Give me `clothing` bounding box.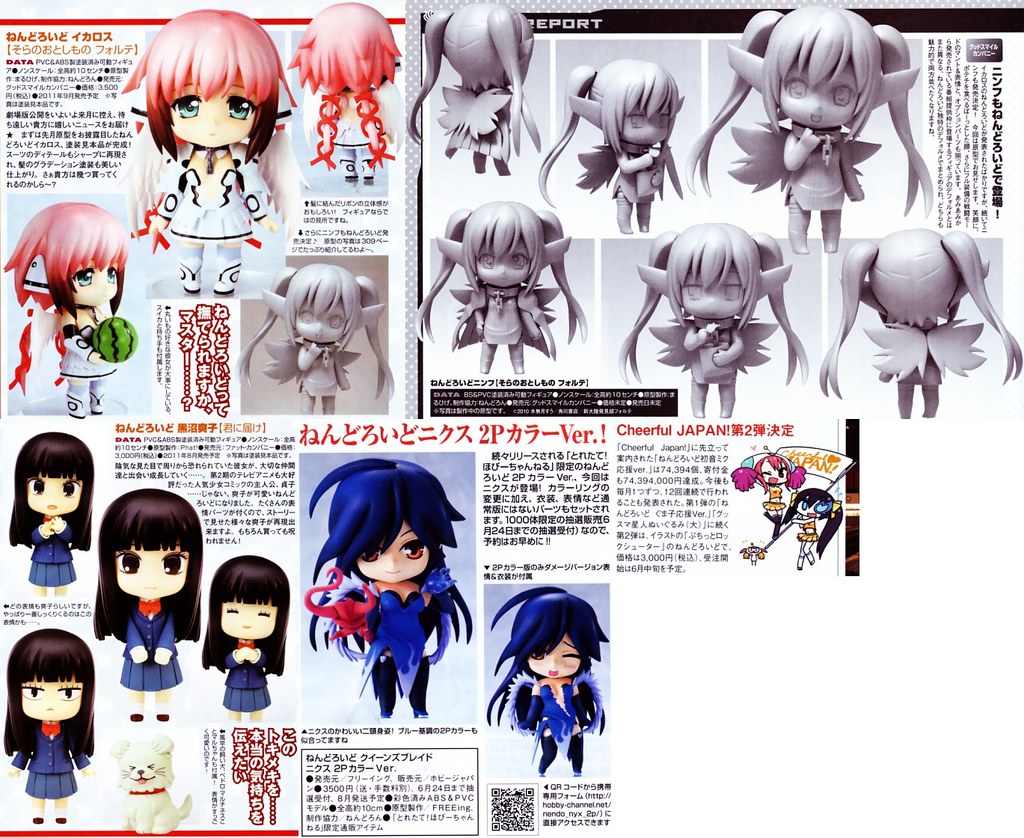
detection(733, 123, 880, 205).
